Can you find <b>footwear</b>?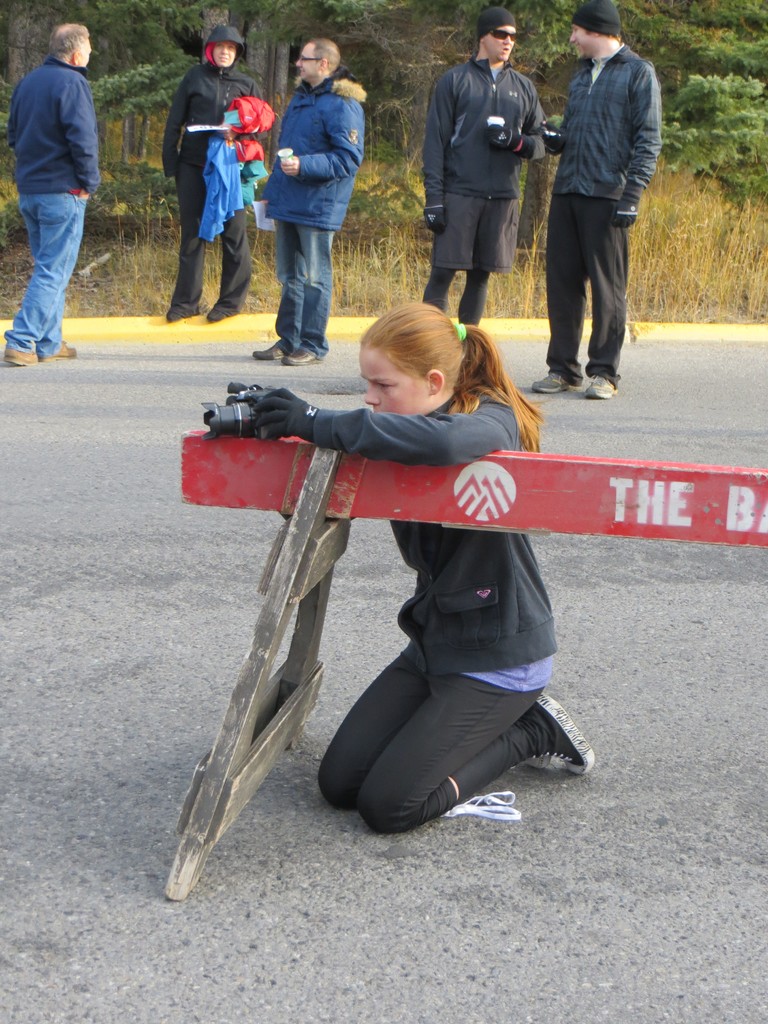
Yes, bounding box: <region>2, 348, 42, 367</region>.
